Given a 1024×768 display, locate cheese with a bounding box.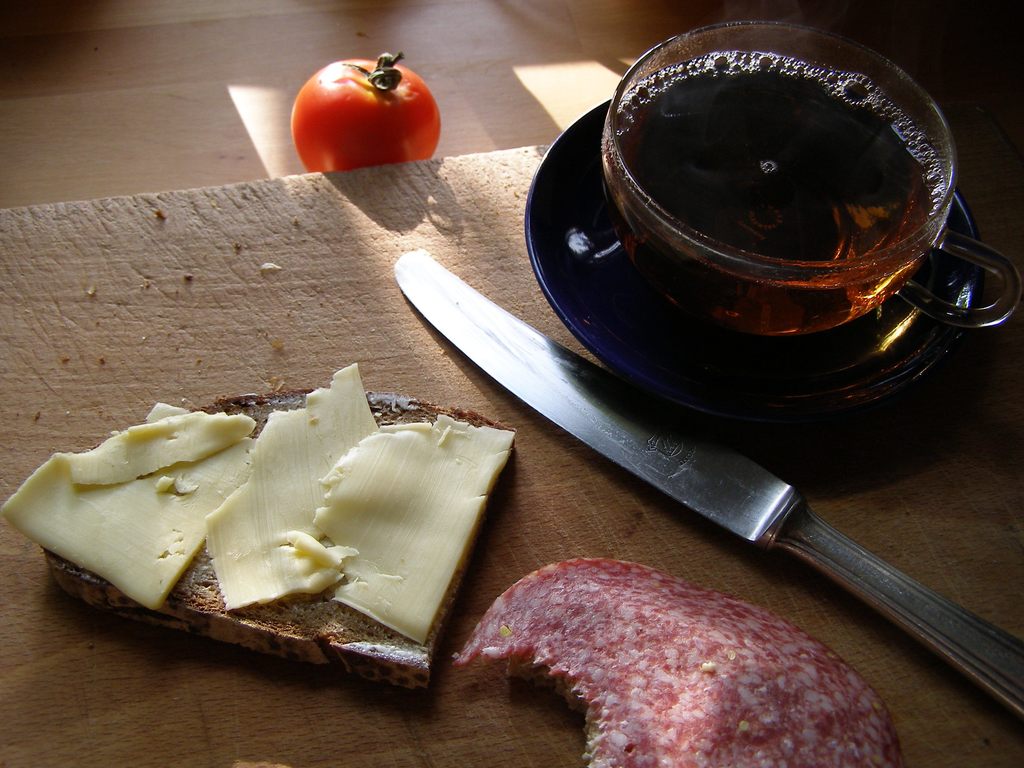
Located: locate(202, 367, 380, 609).
